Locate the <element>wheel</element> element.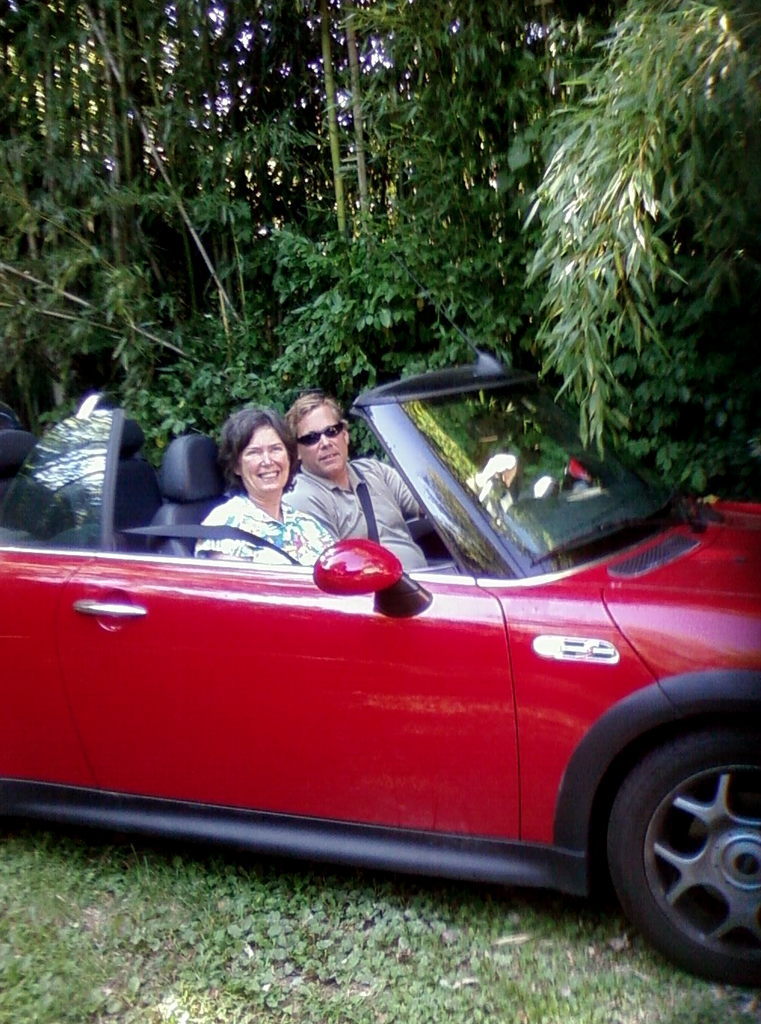
Element bbox: bbox=[475, 475, 504, 523].
